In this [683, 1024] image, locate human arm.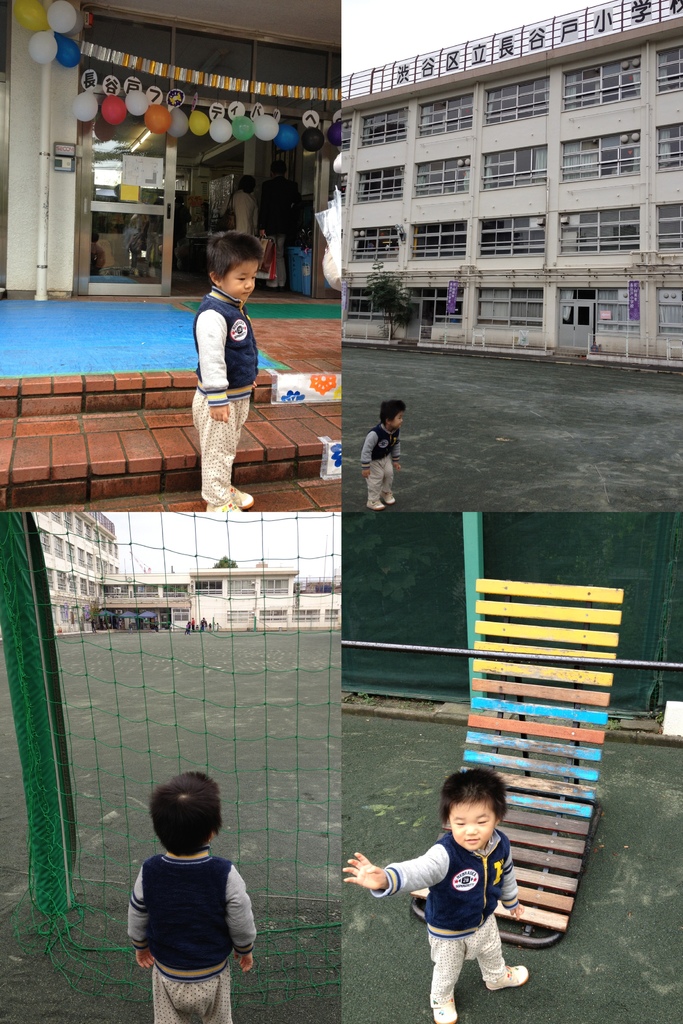
Bounding box: [377, 444, 402, 472].
